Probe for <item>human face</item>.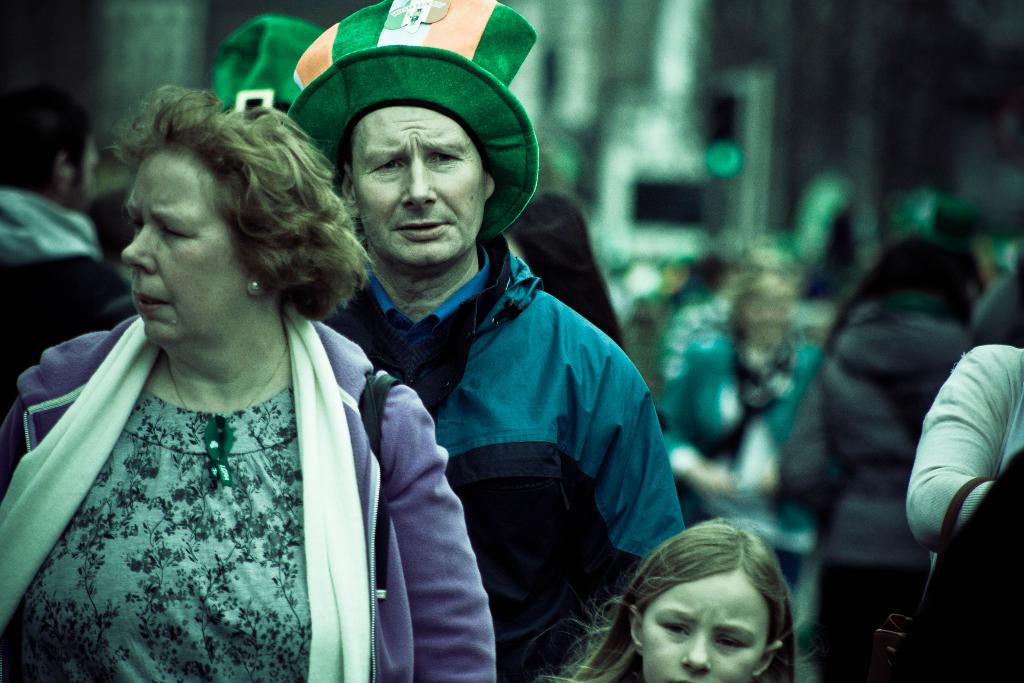
Probe result: select_region(360, 104, 494, 261).
